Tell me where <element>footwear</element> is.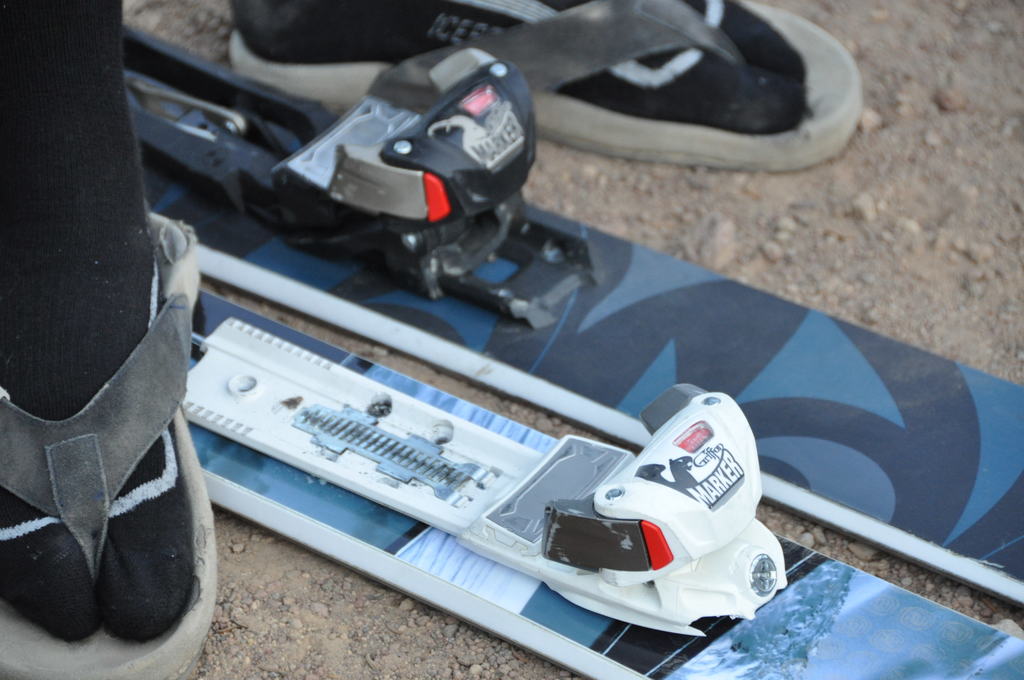
<element>footwear</element> is at box(23, 244, 207, 679).
